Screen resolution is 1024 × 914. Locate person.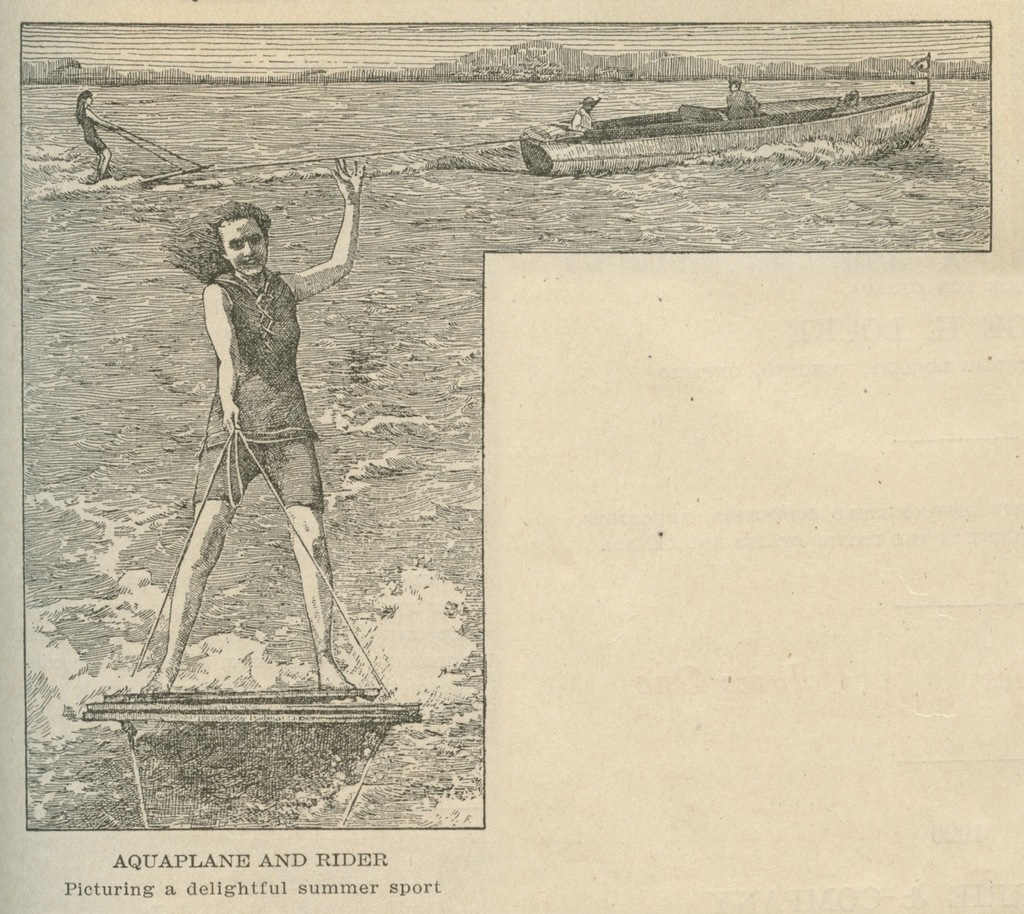
left=568, top=87, right=606, bottom=134.
